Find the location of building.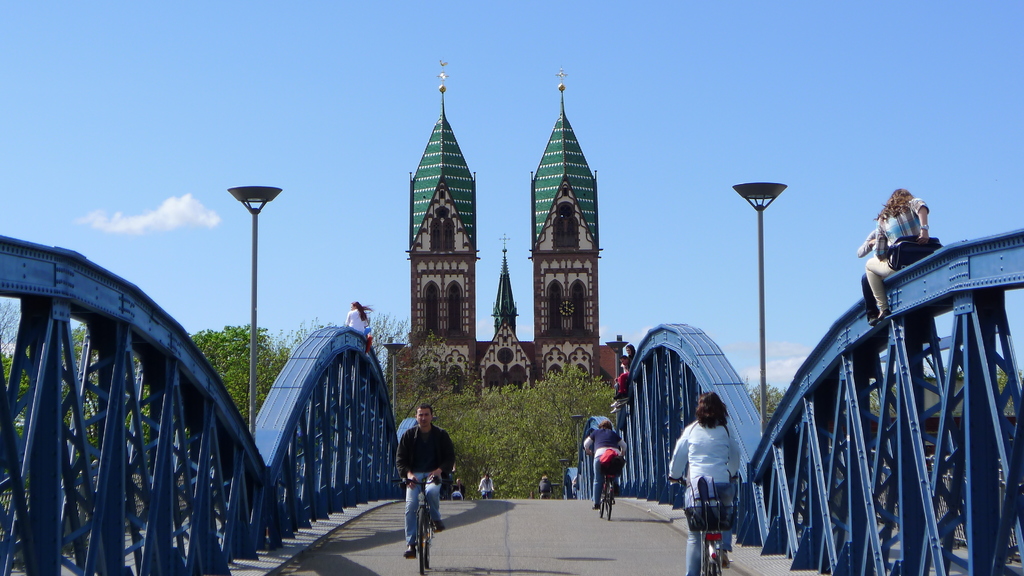
Location: bbox(401, 61, 617, 400).
